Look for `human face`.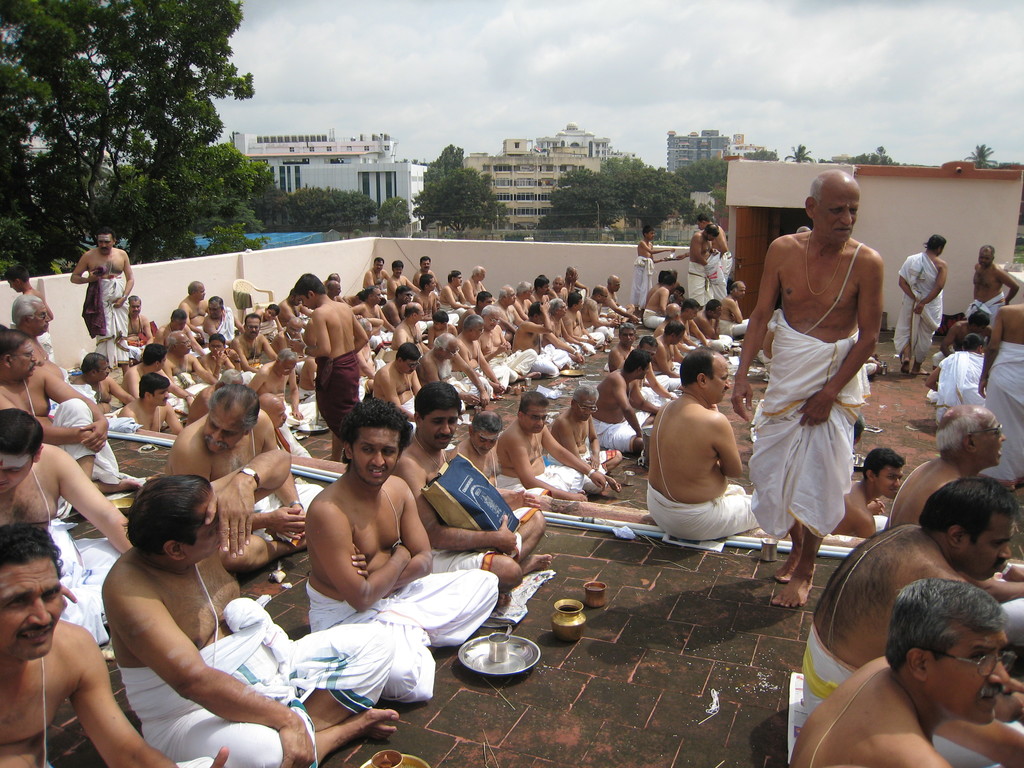
Found: box=[419, 410, 457, 450].
